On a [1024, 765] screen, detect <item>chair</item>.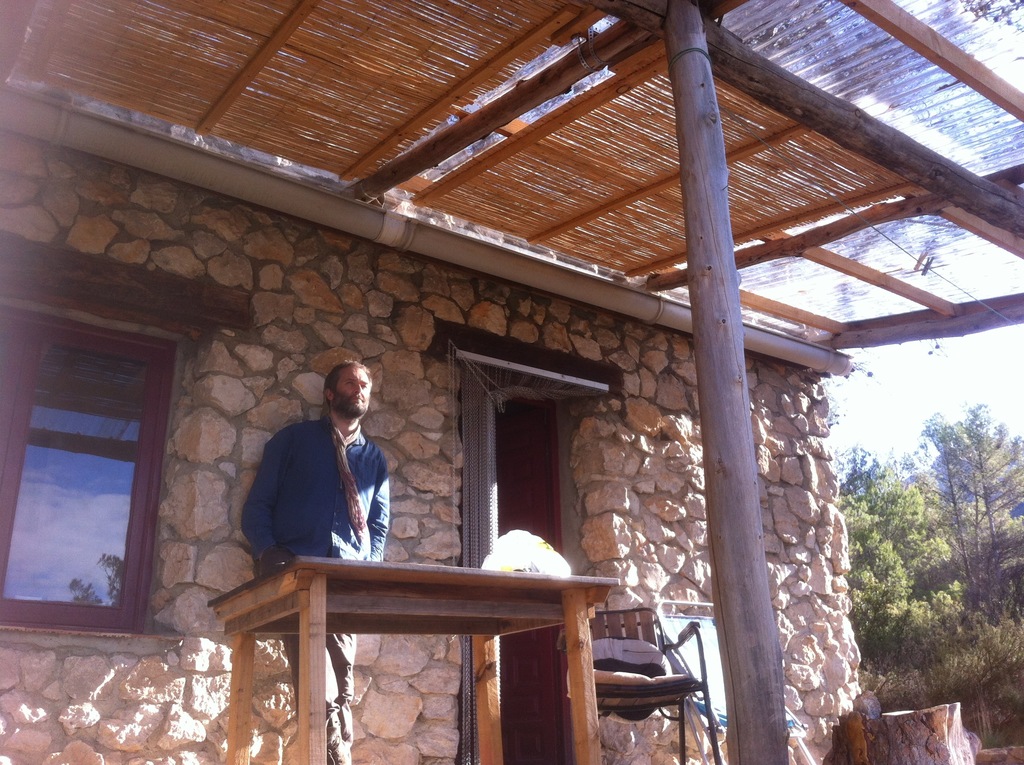
pyautogui.locateOnScreen(589, 620, 717, 748).
